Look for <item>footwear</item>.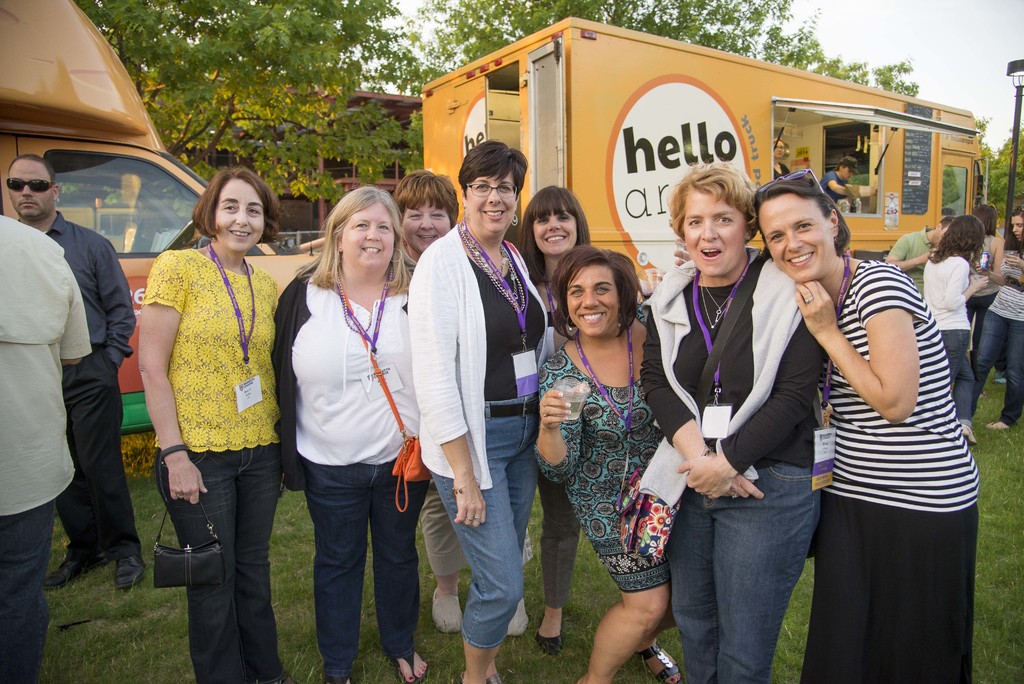
Found: box(44, 556, 112, 592).
